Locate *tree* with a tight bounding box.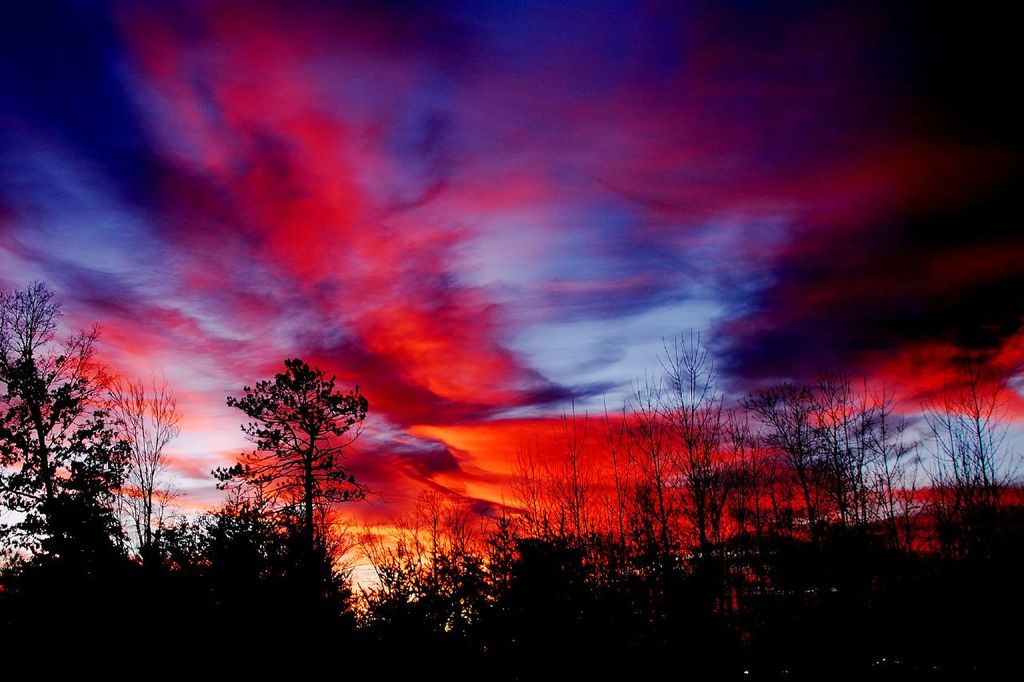
x1=0 y1=272 x2=202 y2=625.
